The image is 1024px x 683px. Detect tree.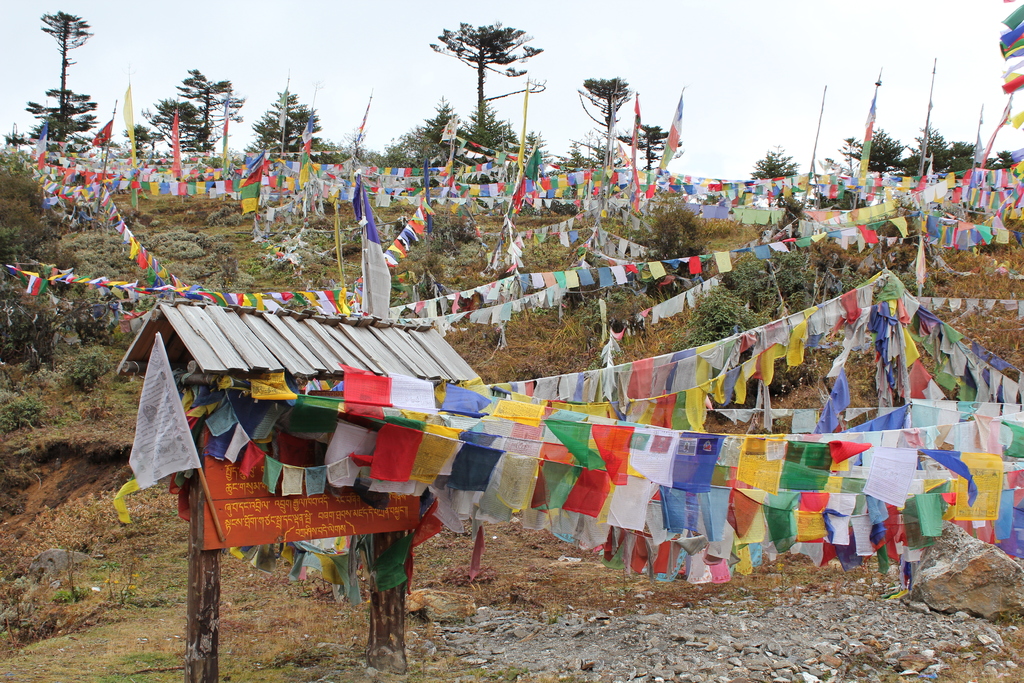
Detection: select_region(892, 125, 977, 175).
